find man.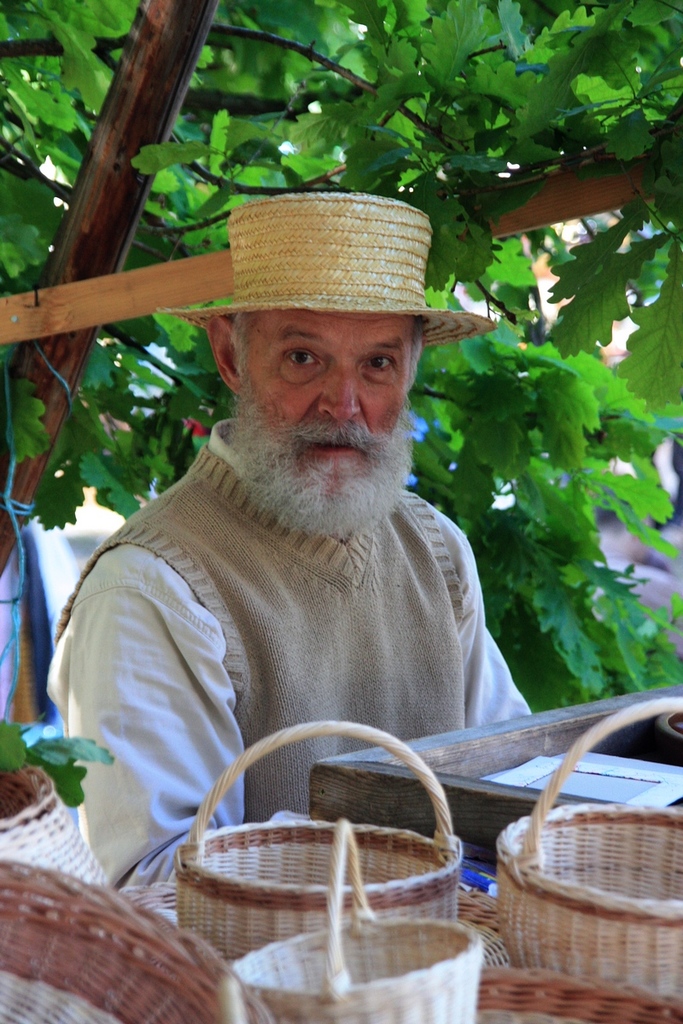
bbox=(39, 185, 543, 893).
